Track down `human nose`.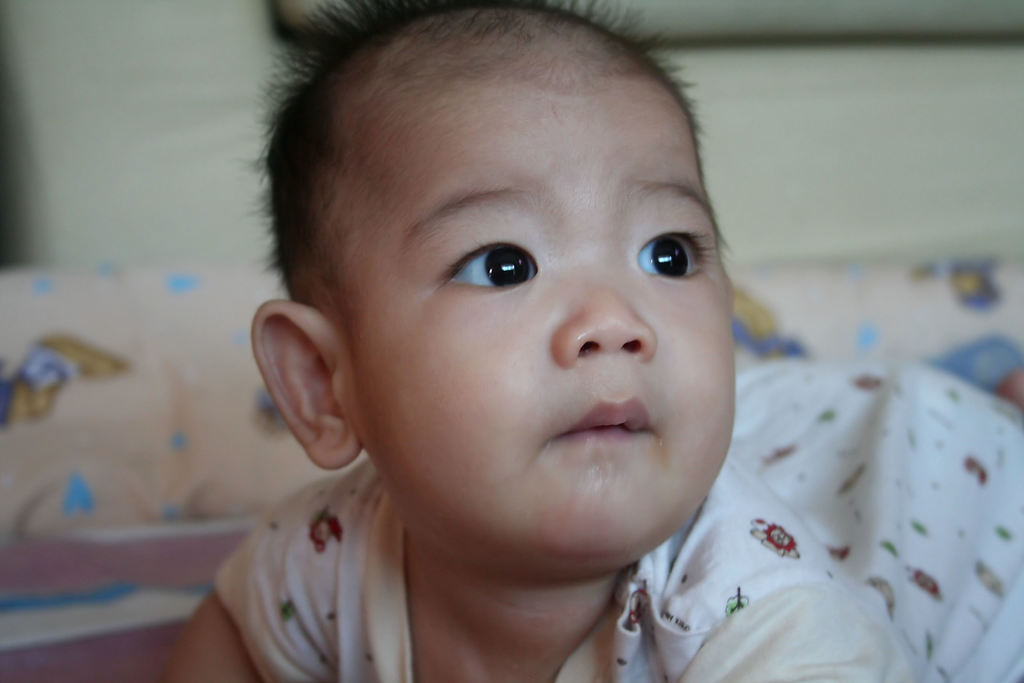
Tracked to (545,257,661,366).
